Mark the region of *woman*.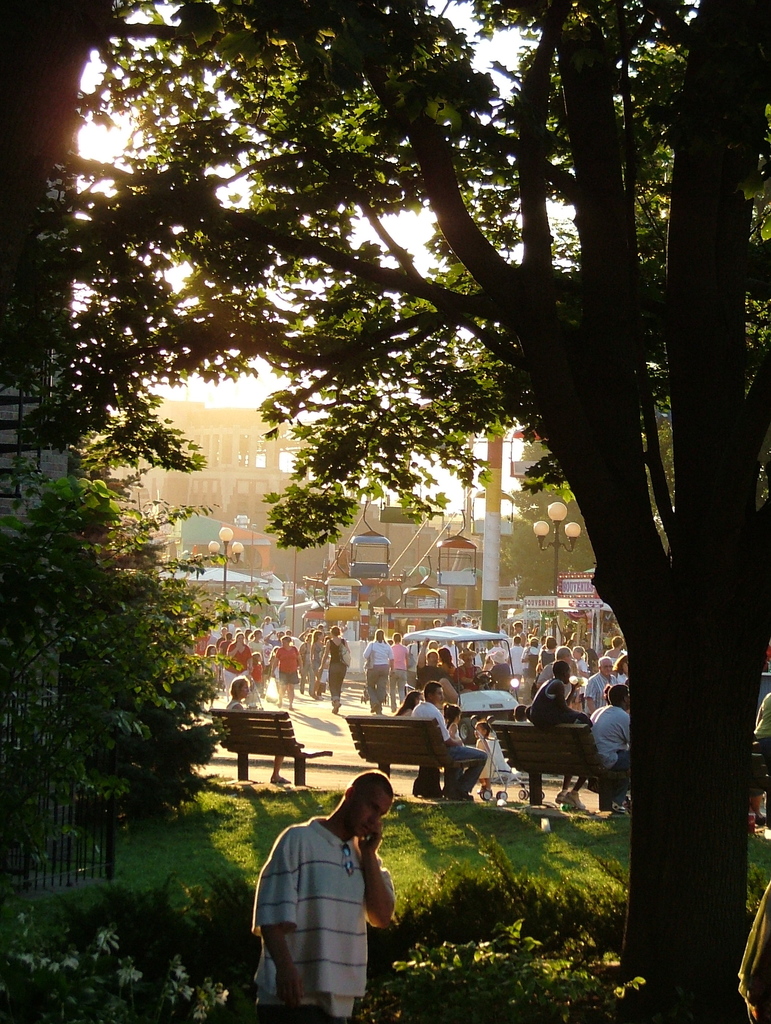
Region: bbox=(610, 652, 631, 687).
